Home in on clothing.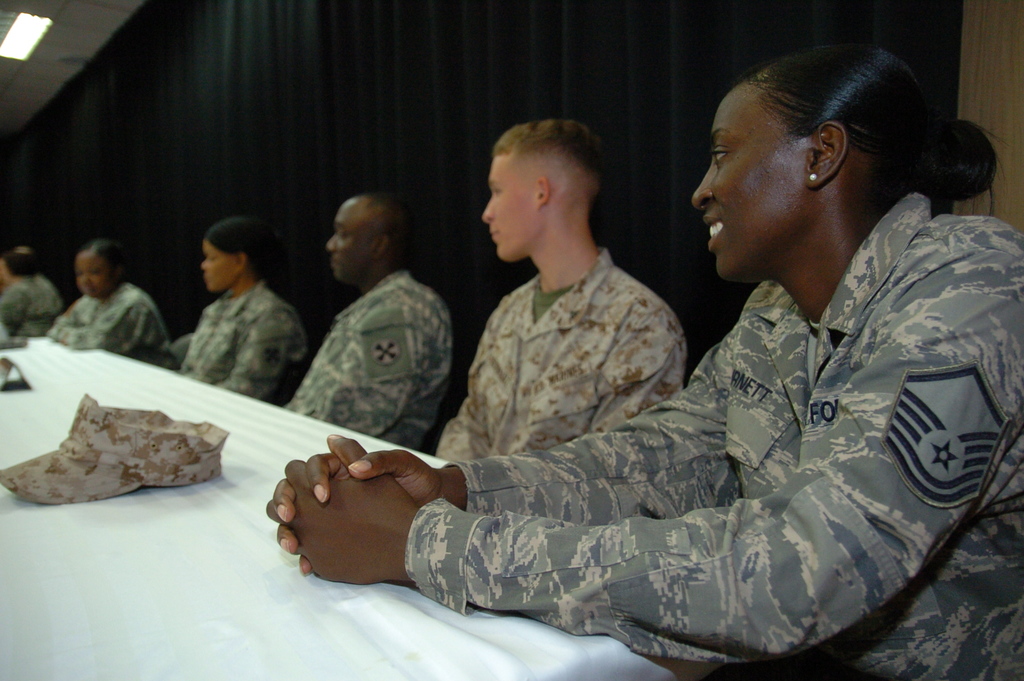
Homed in at [left=47, top=280, right=166, bottom=361].
